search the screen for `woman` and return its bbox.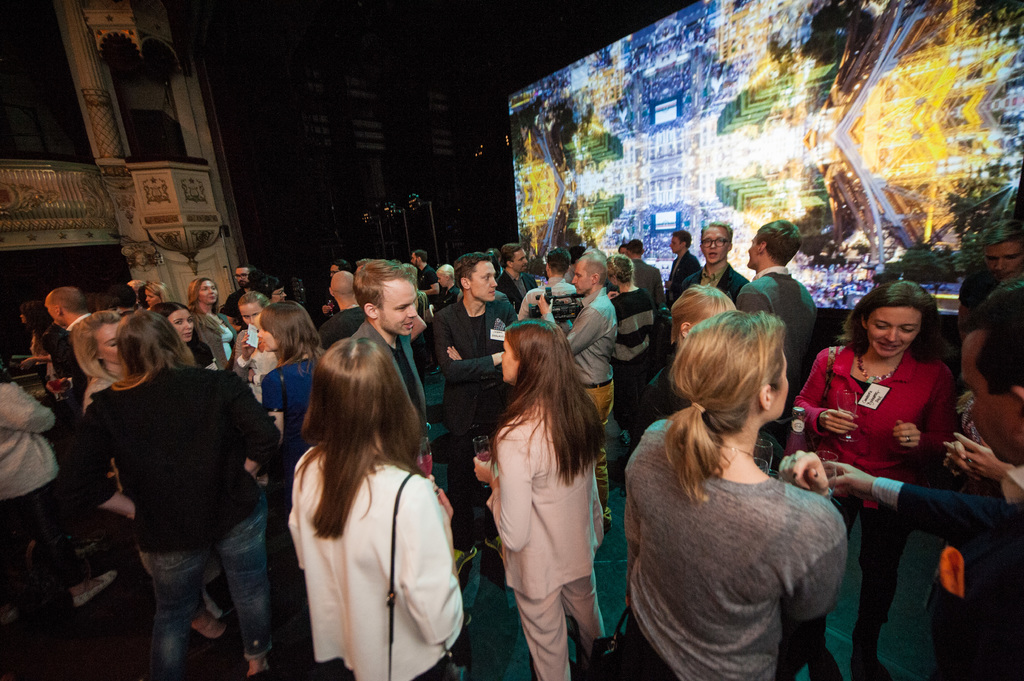
Found: box=[188, 278, 237, 365].
